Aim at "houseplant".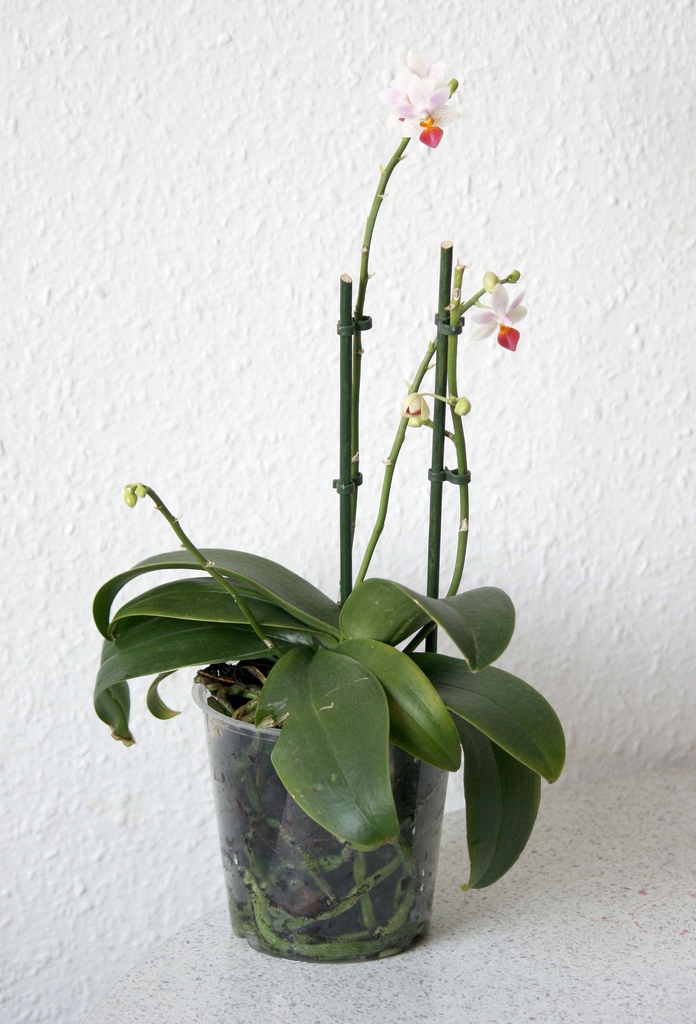
Aimed at select_region(93, 50, 569, 967).
